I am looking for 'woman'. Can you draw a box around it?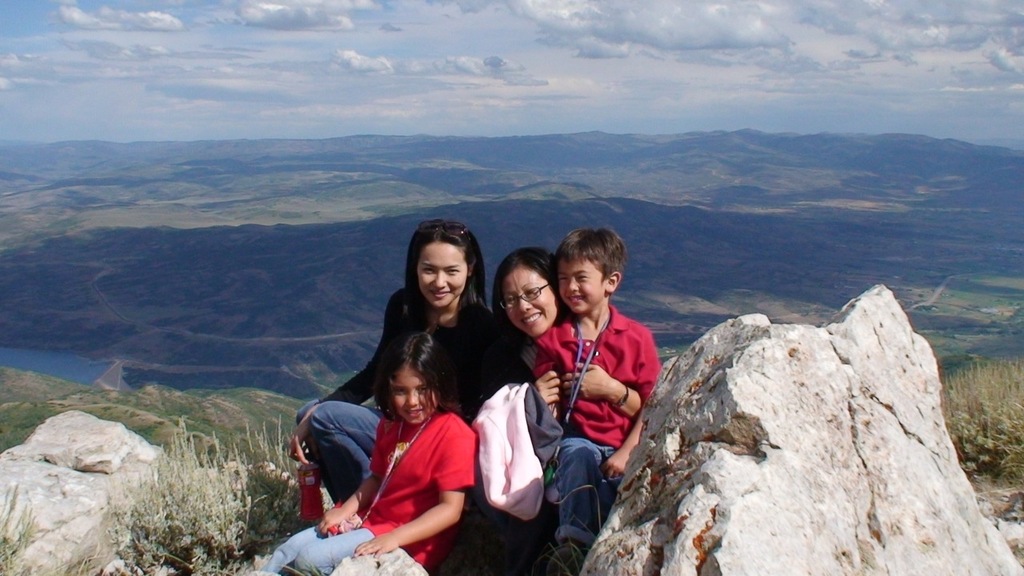
Sure, the bounding box is select_region(481, 246, 638, 575).
